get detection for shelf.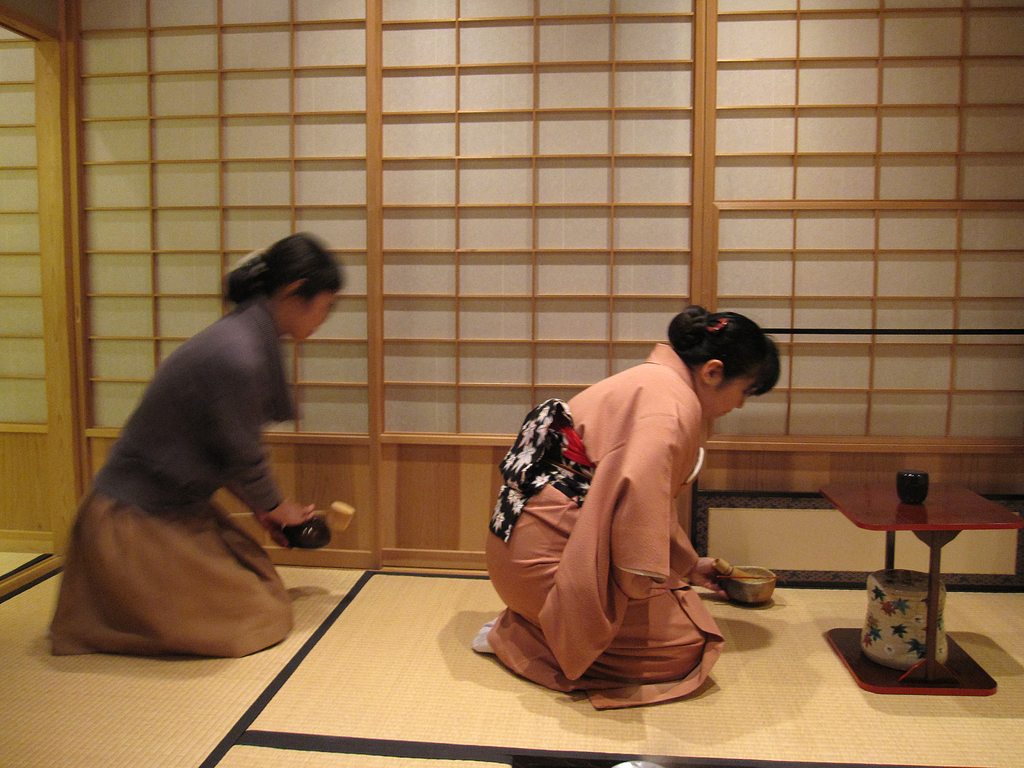
Detection: [683, 0, 1023, 502].
